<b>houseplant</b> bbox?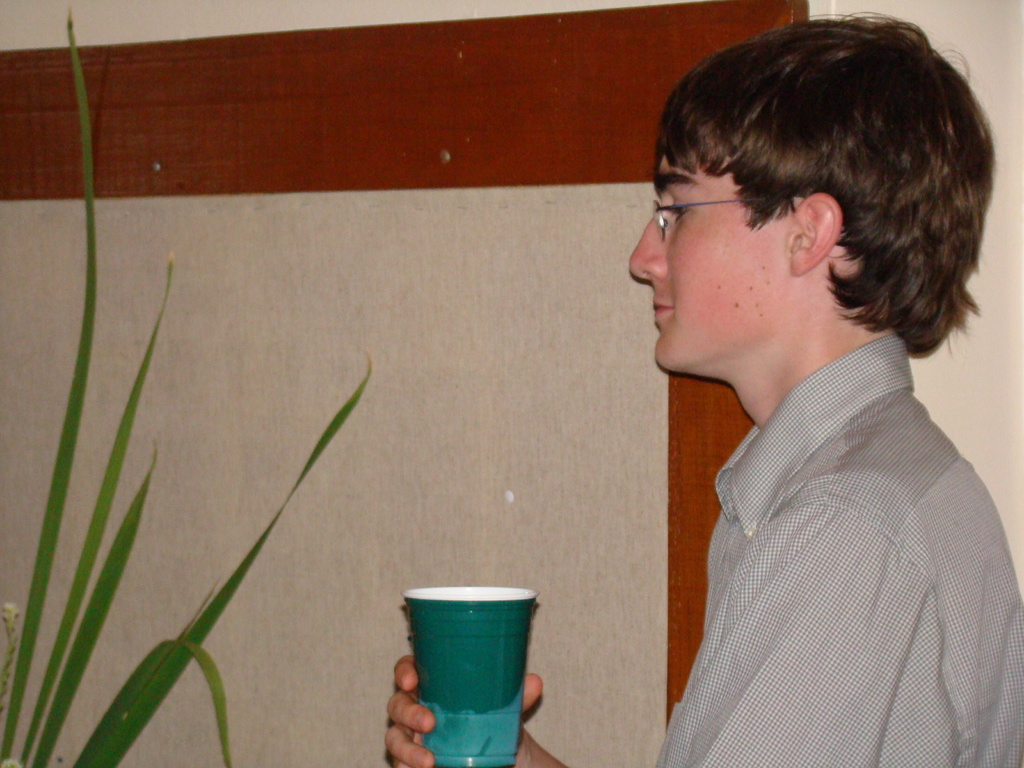
0, 0, 362, 767
